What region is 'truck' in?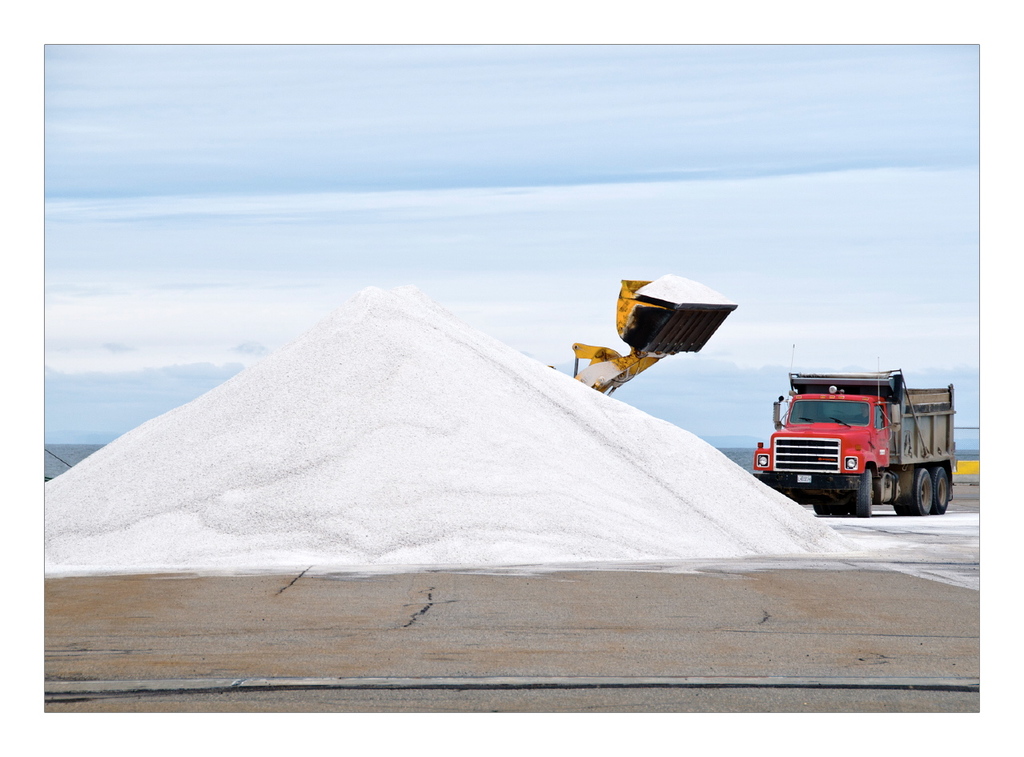
detection(754, 362, 962, 523).
